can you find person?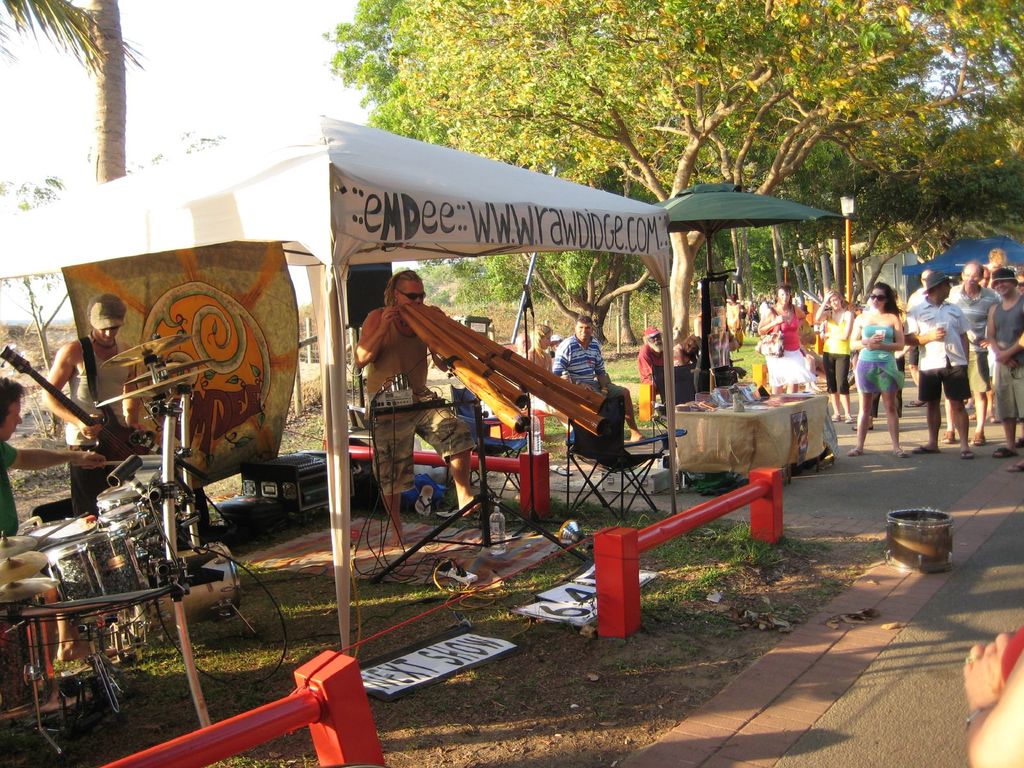
Yes, bounding box: crop(350, 268, 499, 561).
